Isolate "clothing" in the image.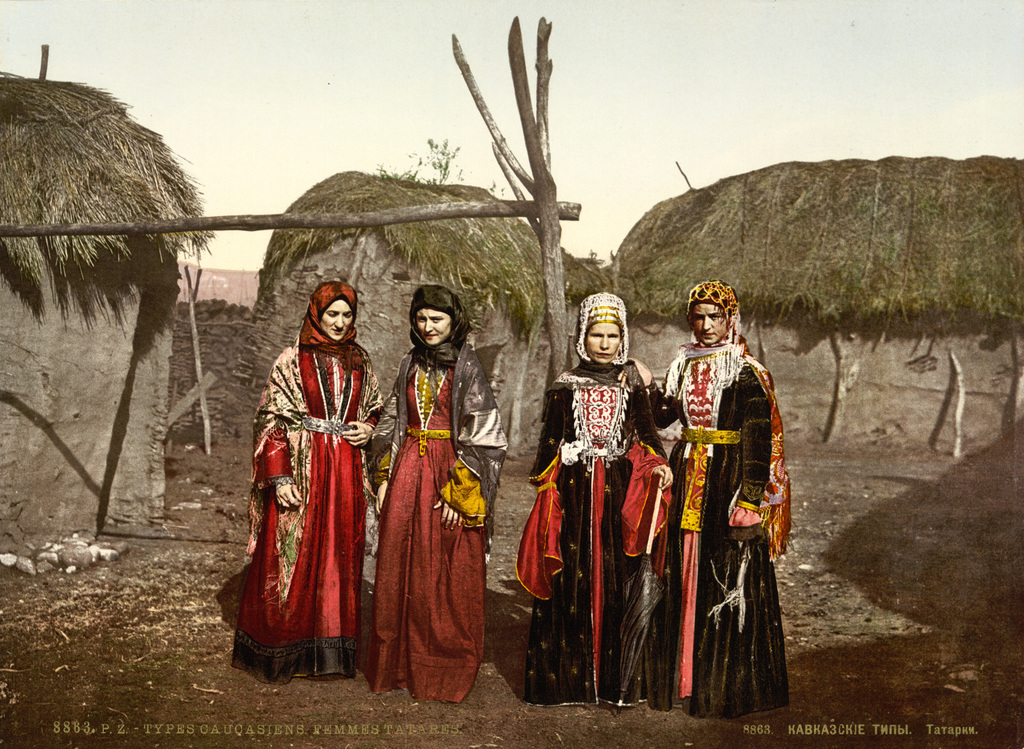
Isolated region: 509, 292, 669, 704.
